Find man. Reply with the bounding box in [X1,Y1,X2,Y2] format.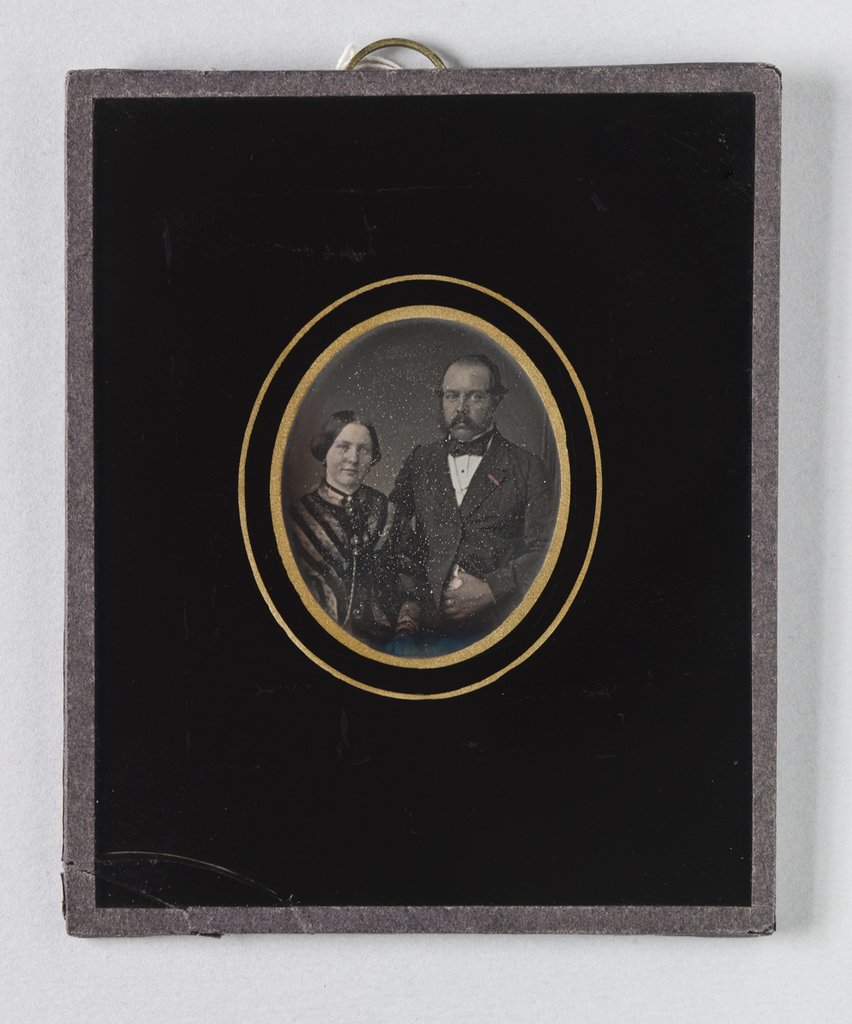
[389,354,555,660].
